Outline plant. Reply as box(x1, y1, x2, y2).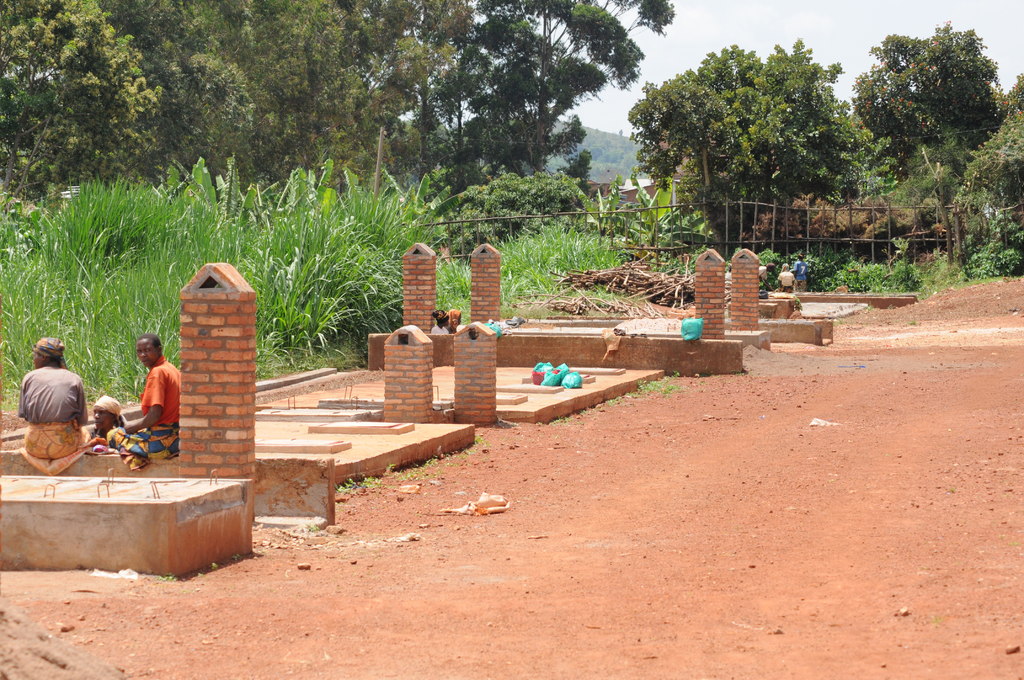
box(1000, 248, 1016, 271).
